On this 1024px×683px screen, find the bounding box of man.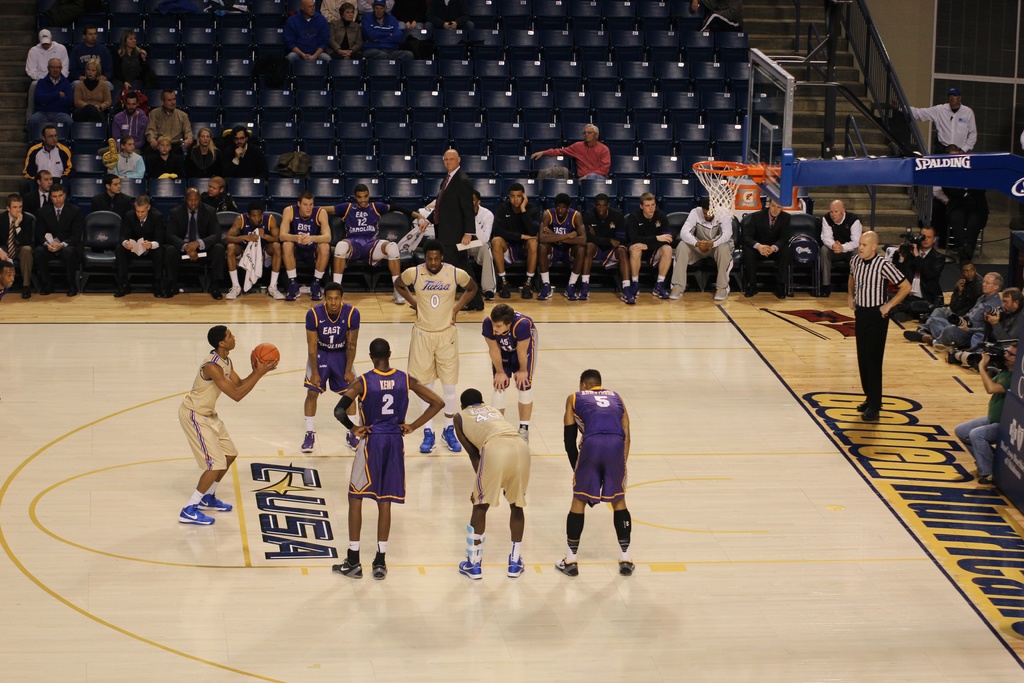
Bounding box: (x1=148, y1=86, x2=190, y2=142).
